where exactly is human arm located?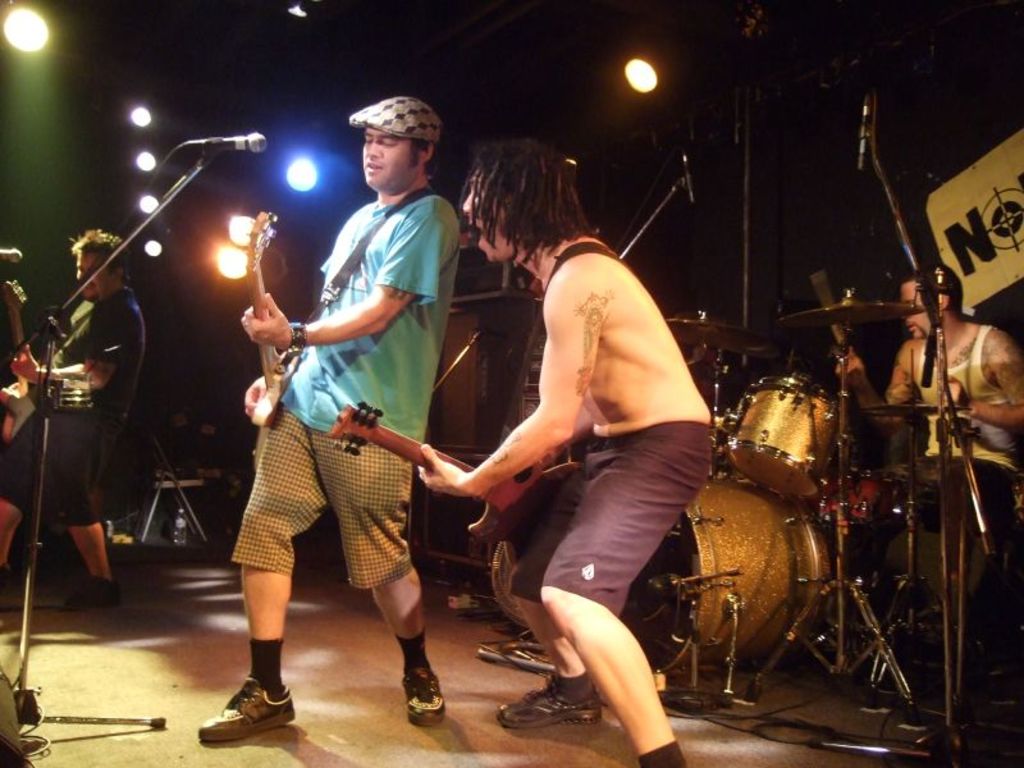
Its bounding box is BBox(833, 334, 914, 439).
